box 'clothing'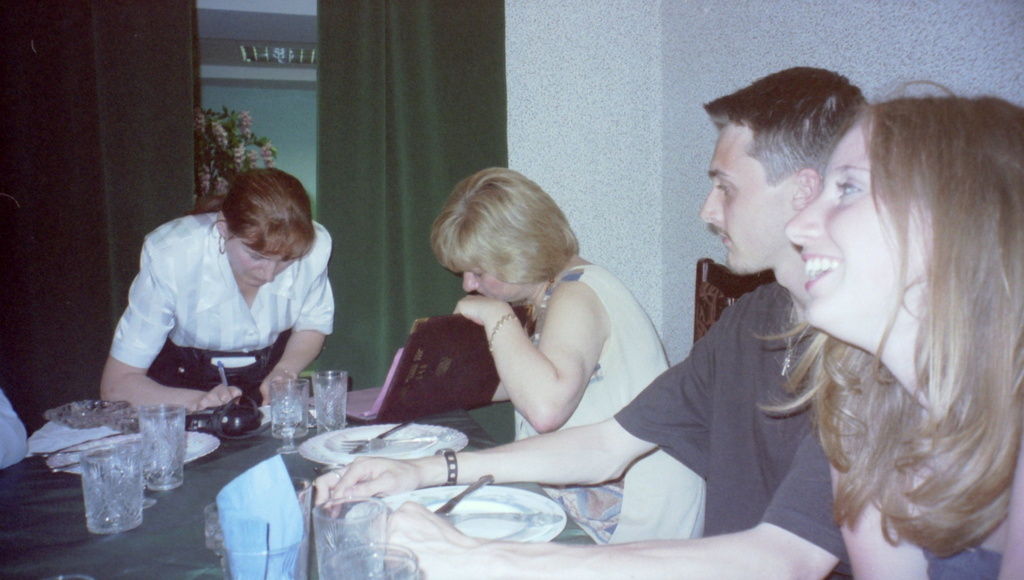
{"left": 103, "top": 191, "right": 336, "bottom": 408}
